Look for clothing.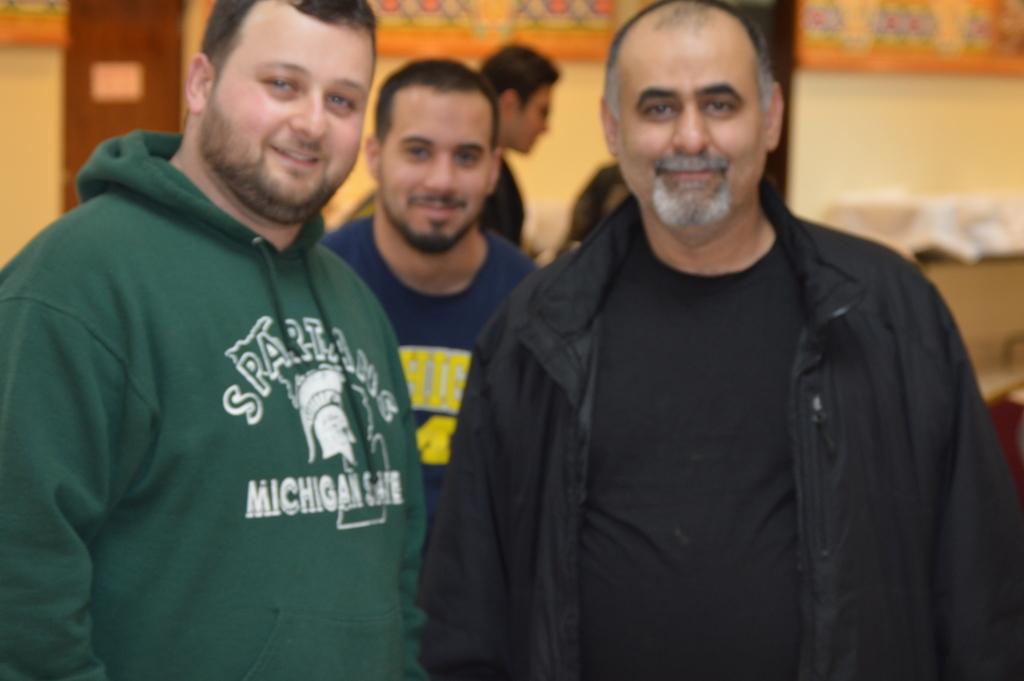
Found: <bbox>40, 122, 420, 653</bbox>.
